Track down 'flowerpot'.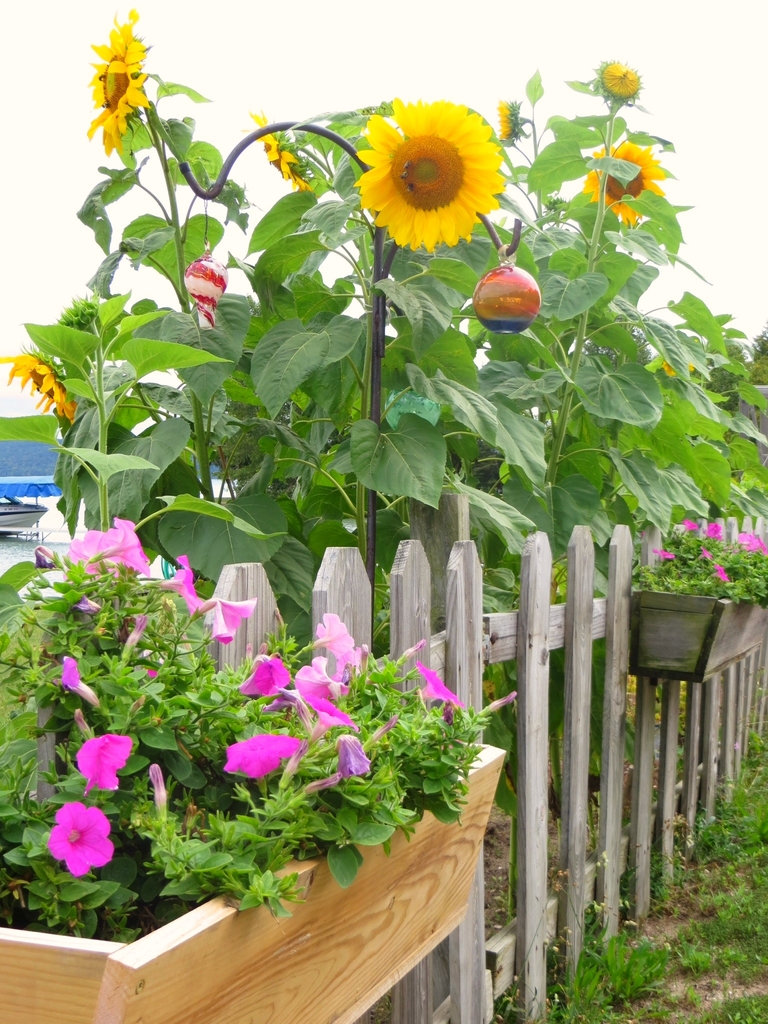
Tracked to x1=0, y1=729, x2=512, y2=1023.
